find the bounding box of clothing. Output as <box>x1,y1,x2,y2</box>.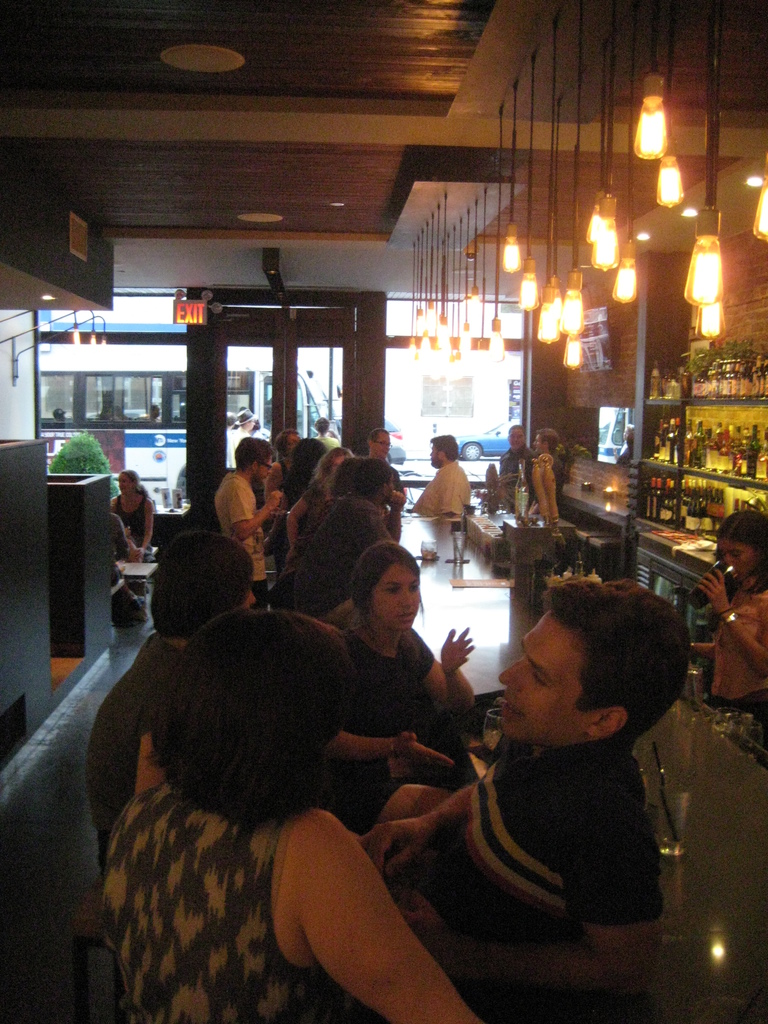
<box>296,495,396,628</box>.
